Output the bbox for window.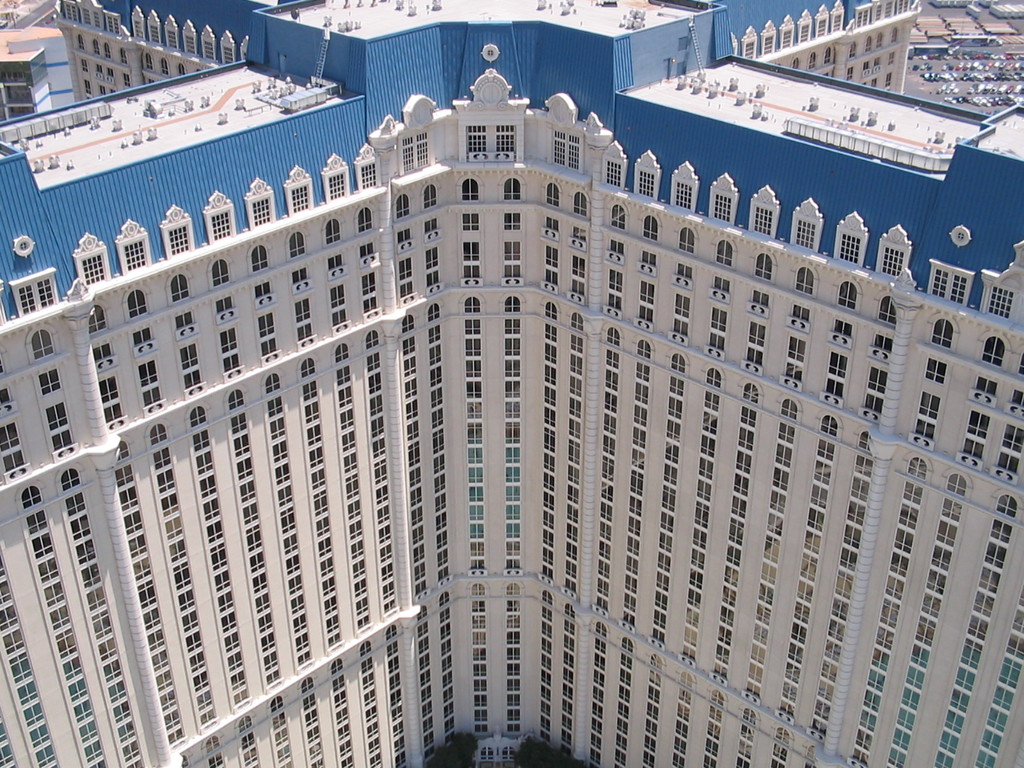
BBox(603, 389, 618, 416).
